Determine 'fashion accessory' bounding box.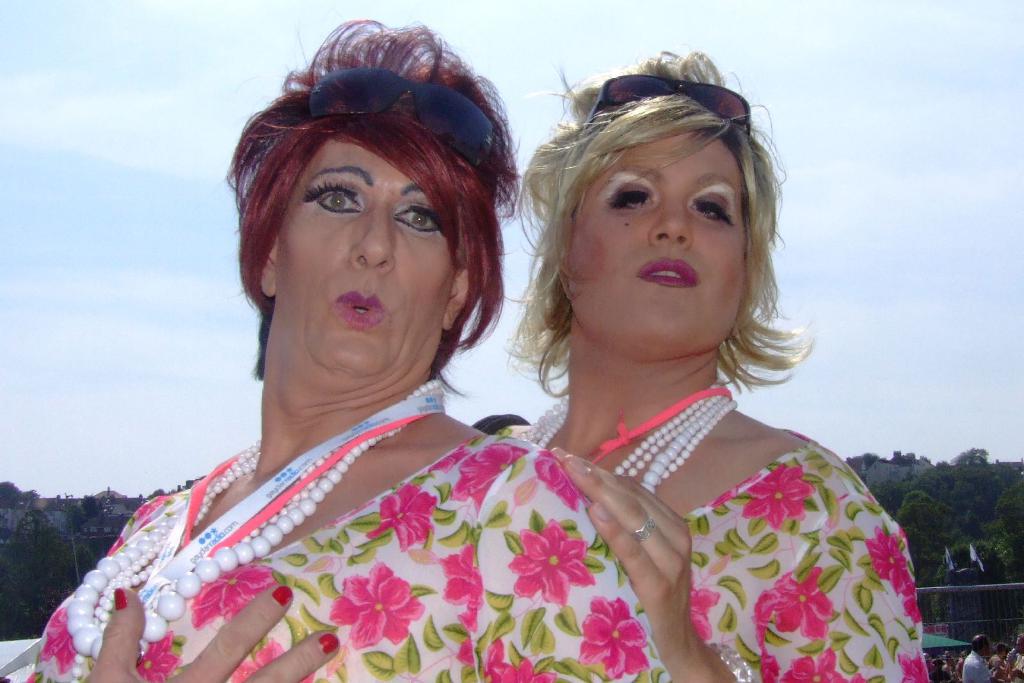
Determined: <region>320, 632, 341, 656</region>.
